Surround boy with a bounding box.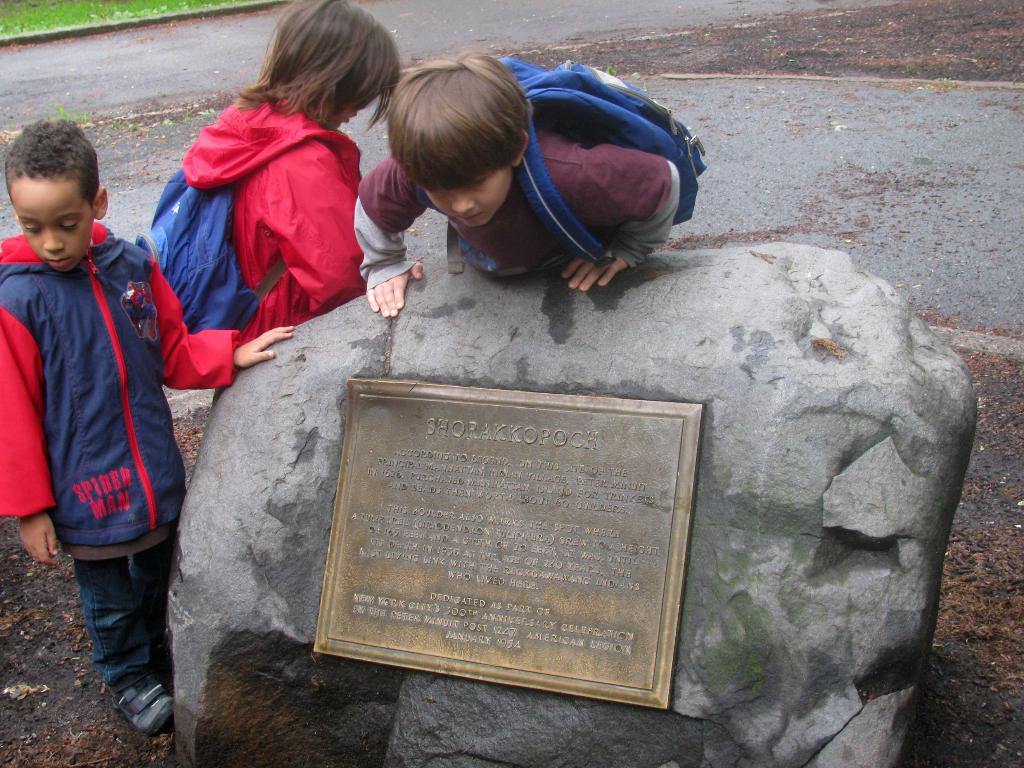
region(353, 52, 696, 316).
